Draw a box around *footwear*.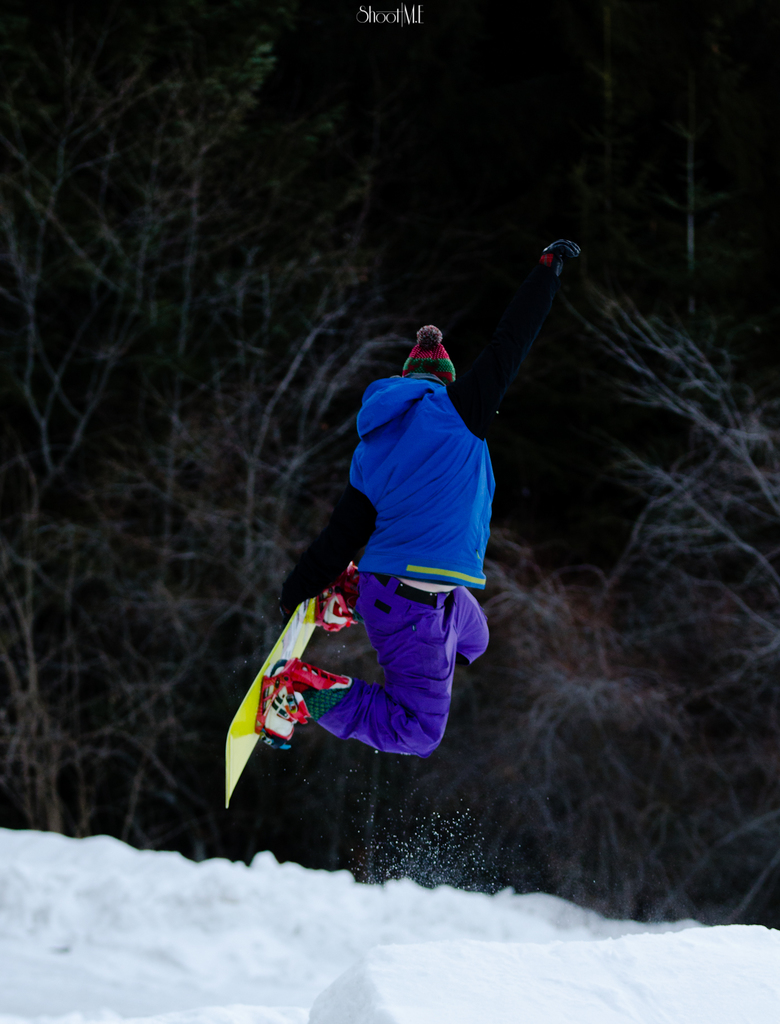
BBox(259, 653, 356, 755).
